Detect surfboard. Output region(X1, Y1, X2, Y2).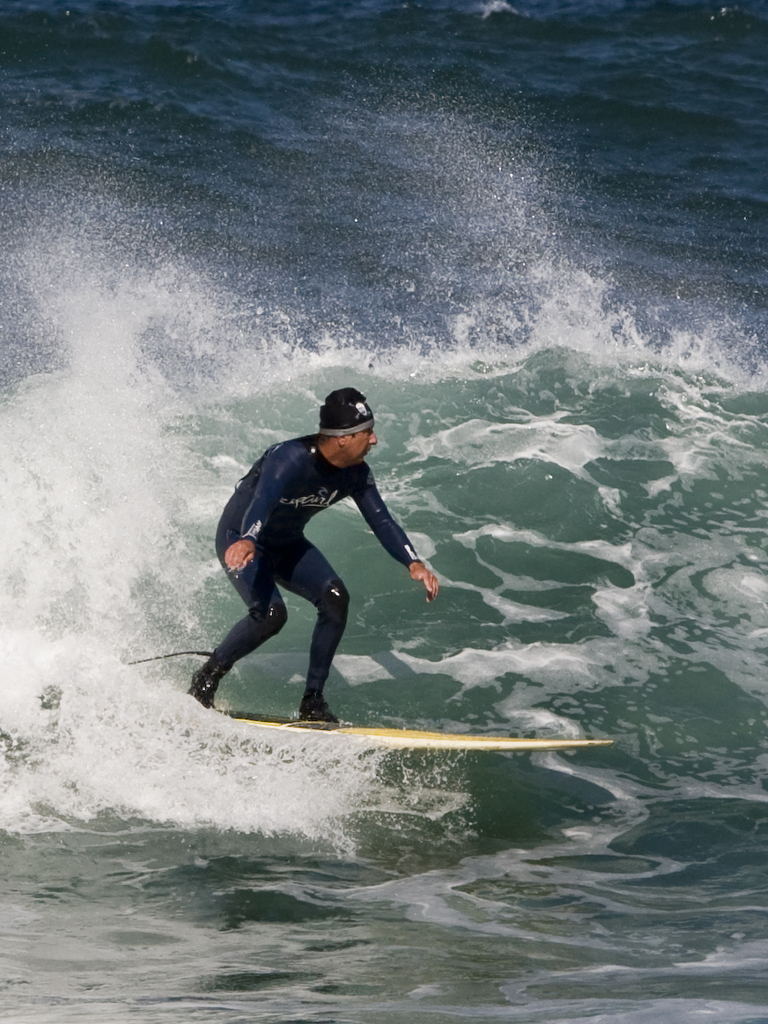
region(208, 708, 616, 759).
